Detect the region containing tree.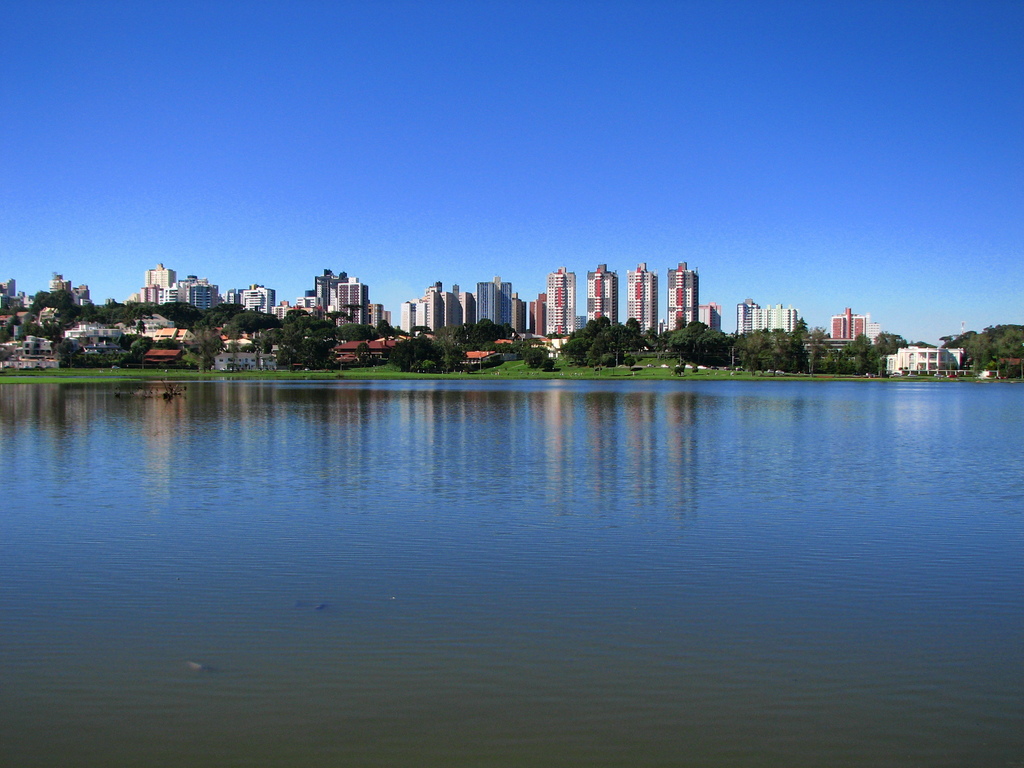
x1=136 y1=317 x2=144 y2=367.
